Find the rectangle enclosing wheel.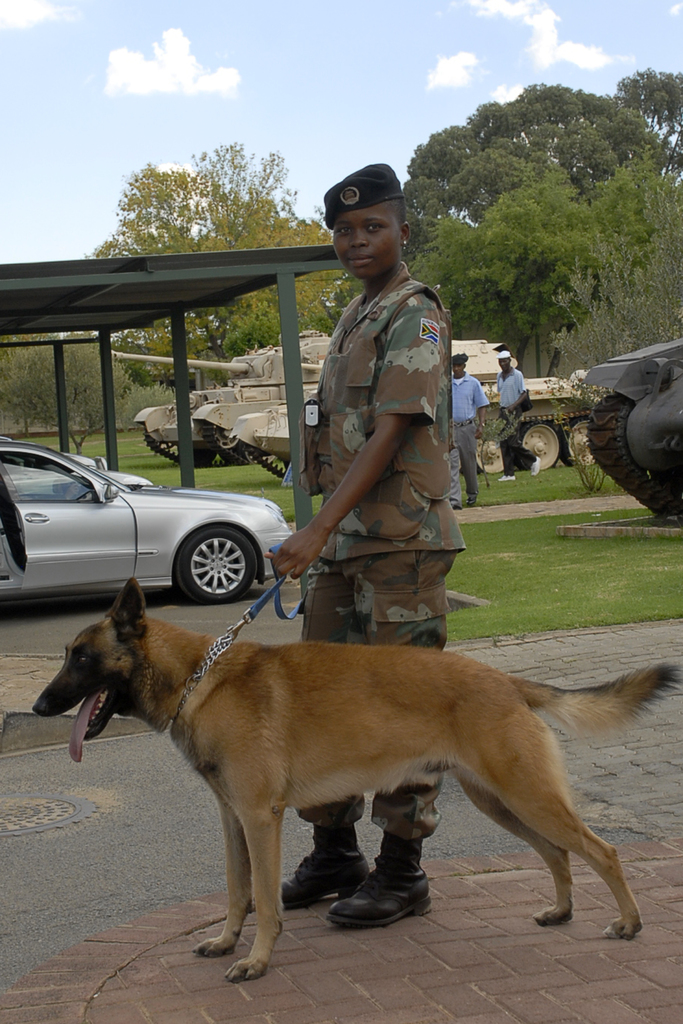
179,525,258,606.
